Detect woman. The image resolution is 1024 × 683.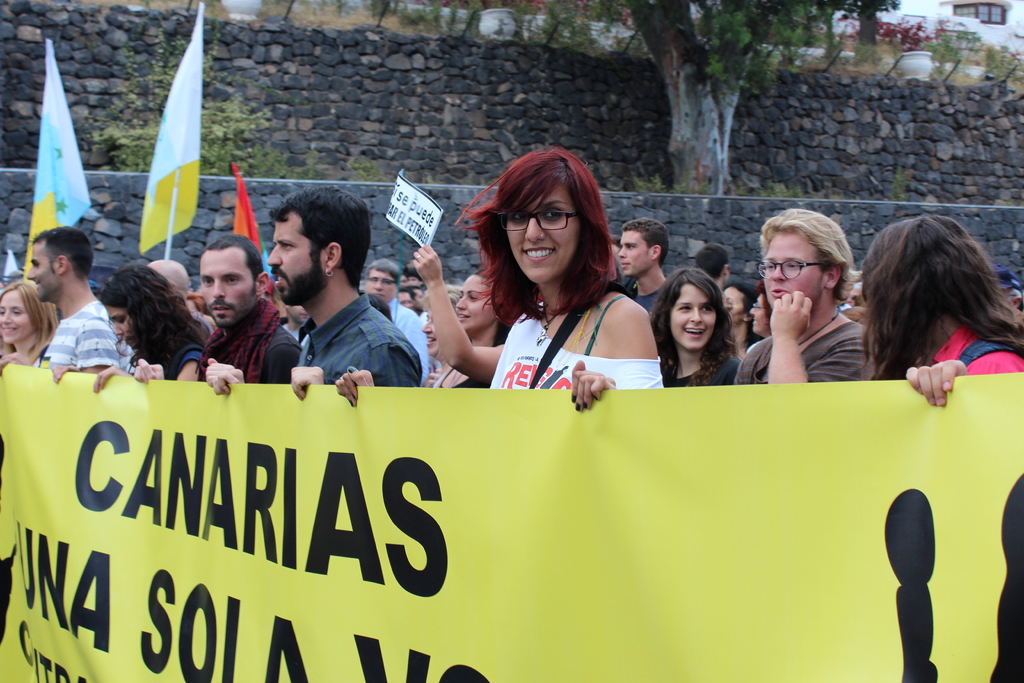
x1=648 y1=261 x2=742 y2=388.
